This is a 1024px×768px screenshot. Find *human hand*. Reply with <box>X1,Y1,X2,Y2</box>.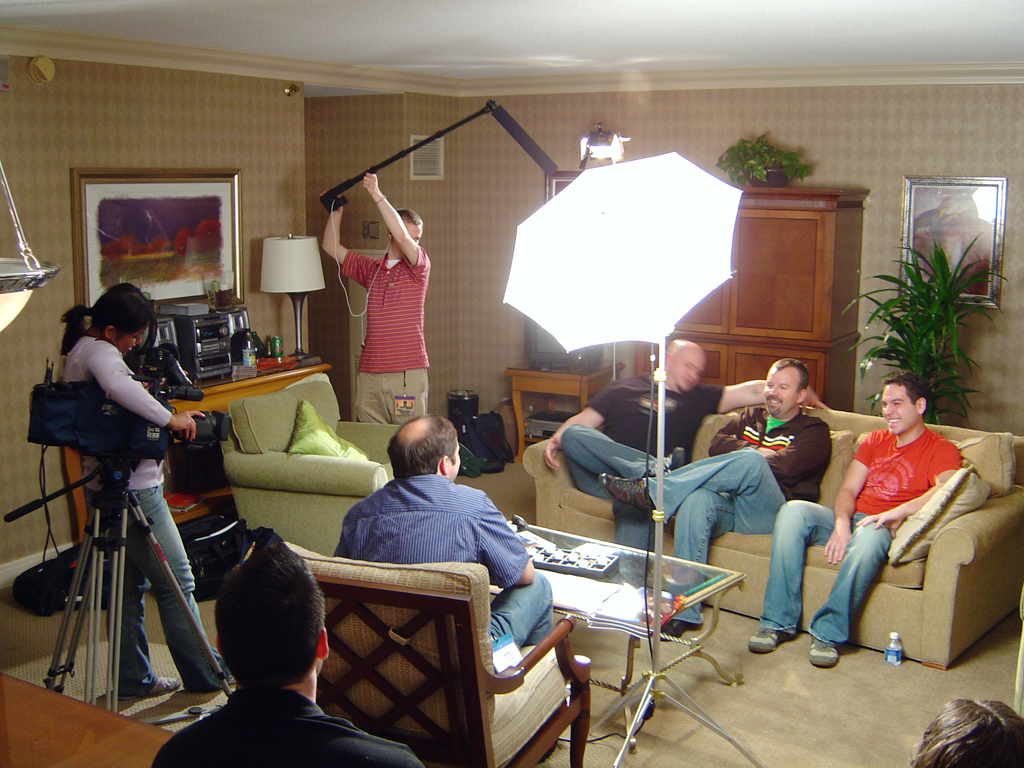
<box>546,435,565,474</box>.
